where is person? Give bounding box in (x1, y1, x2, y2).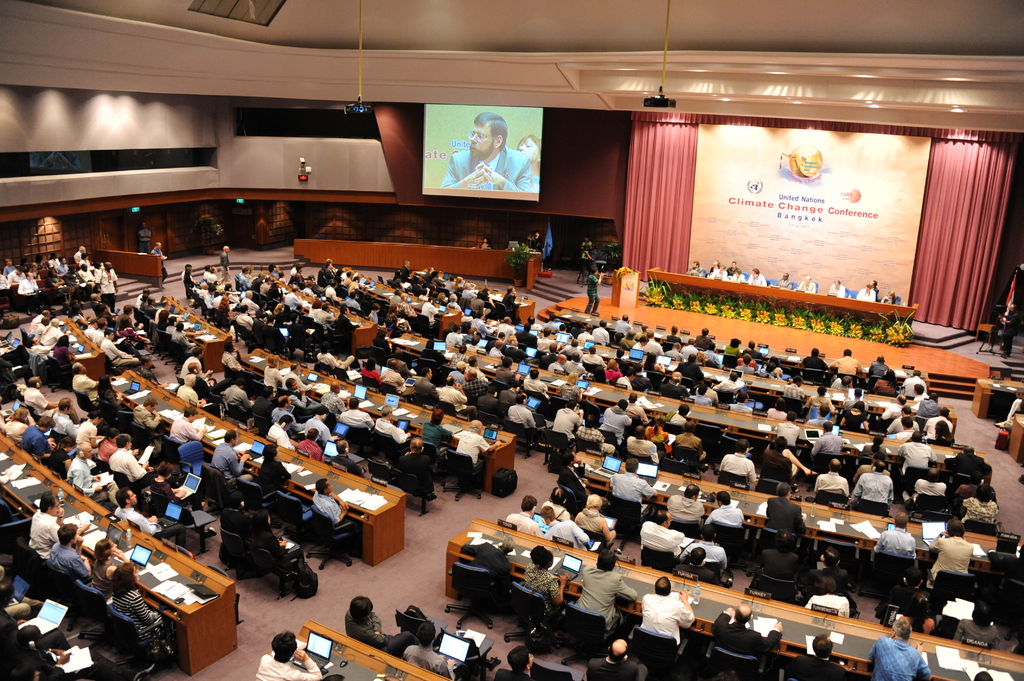
(68, 440, 120, 508).
